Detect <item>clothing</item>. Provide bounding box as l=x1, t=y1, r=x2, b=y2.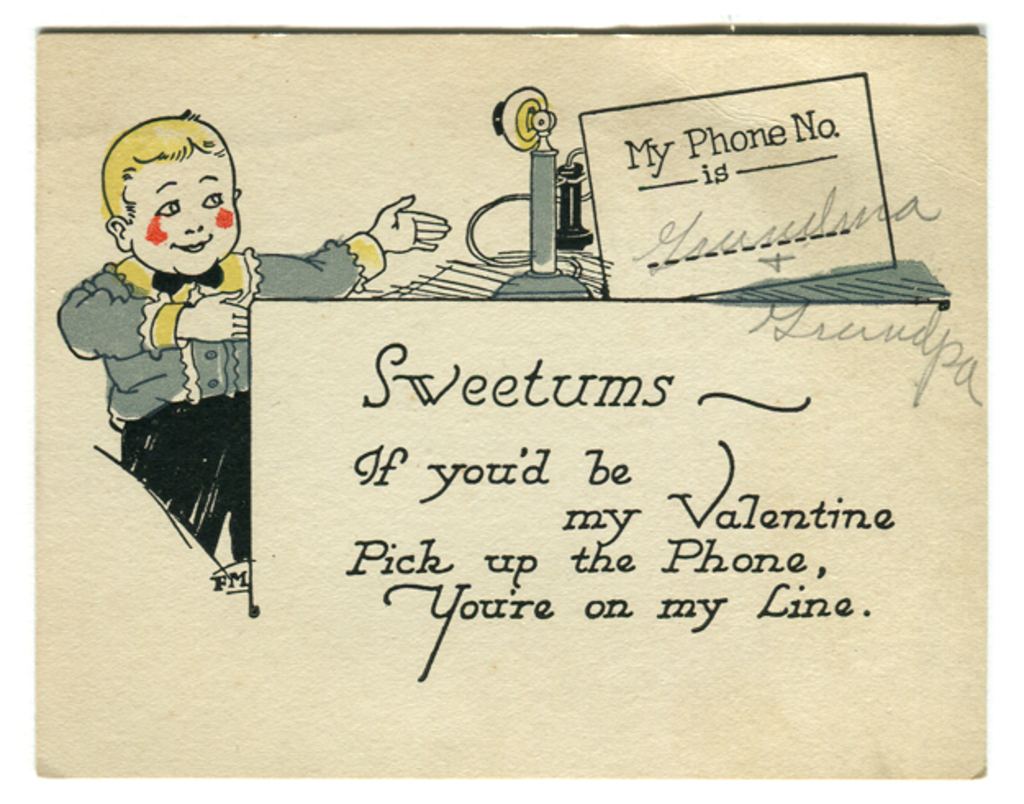
l=39, t=237, r=374, b=571.
